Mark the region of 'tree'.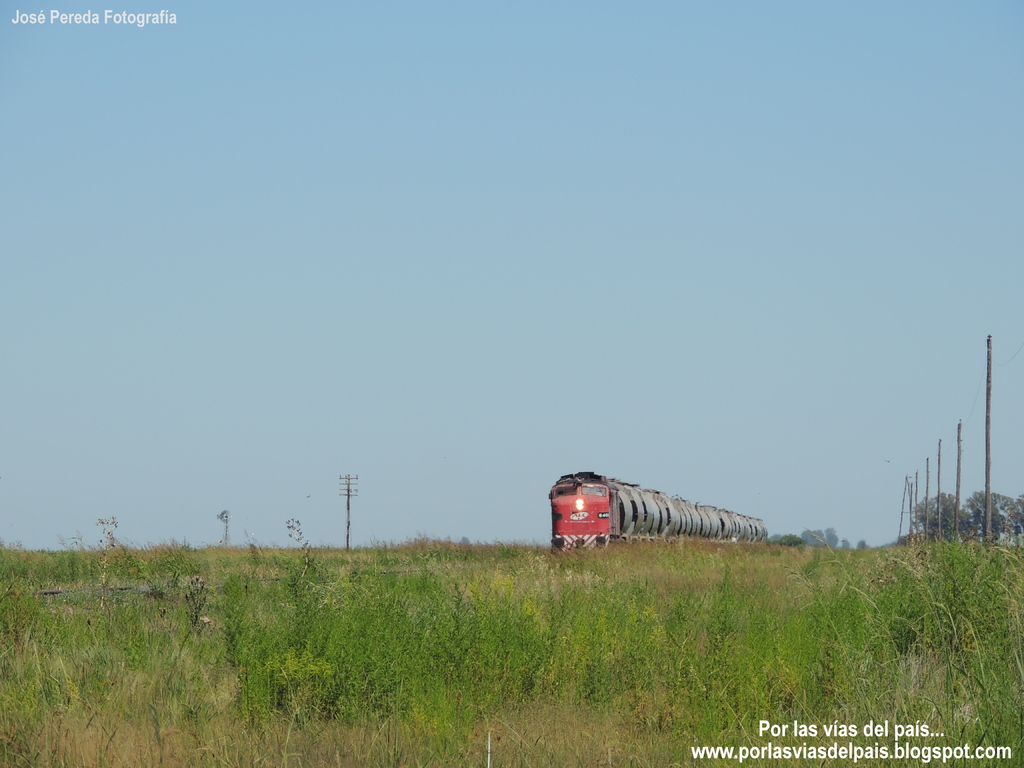
Region: {"left": 912, "top": 495, "right": 944, "bottom": 543}.
